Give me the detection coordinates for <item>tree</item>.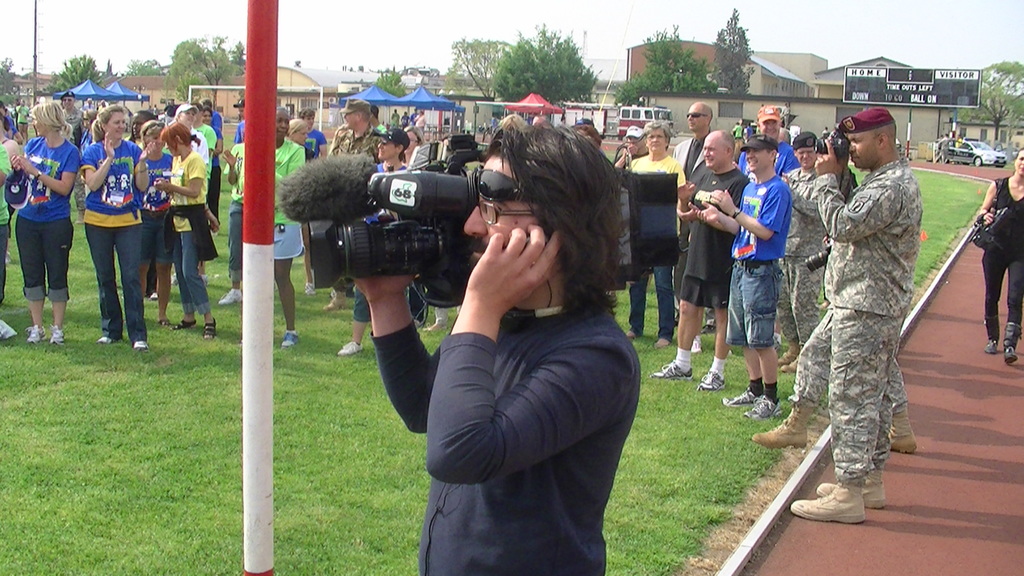
[167, 32, 247, 116].
